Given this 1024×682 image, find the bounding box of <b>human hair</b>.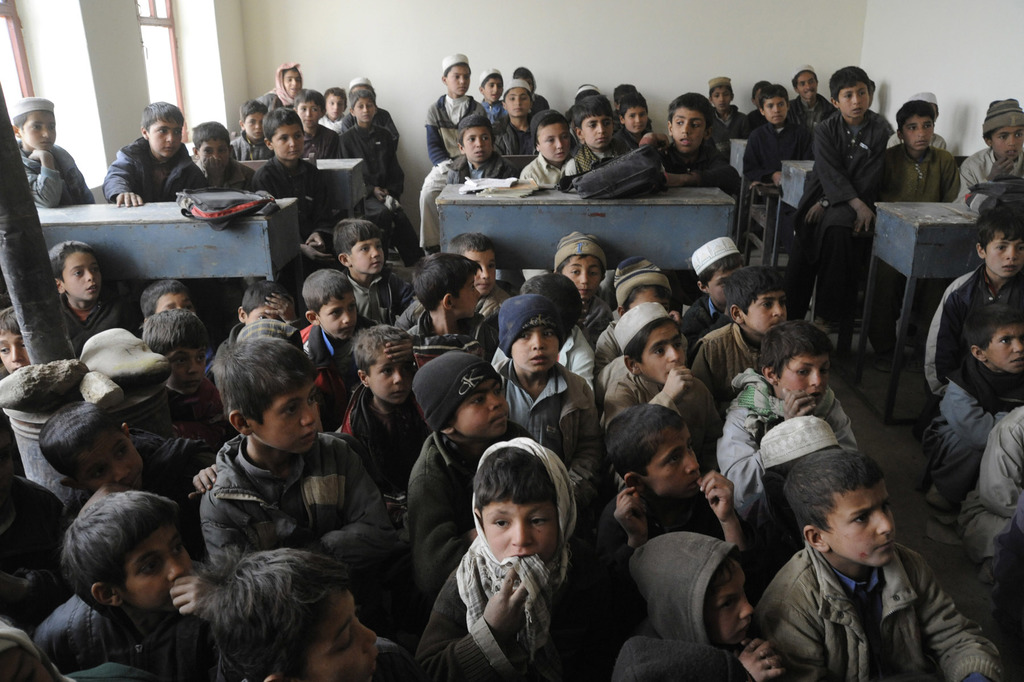
[x1=350, y1=91, x2=372, y2=122].
